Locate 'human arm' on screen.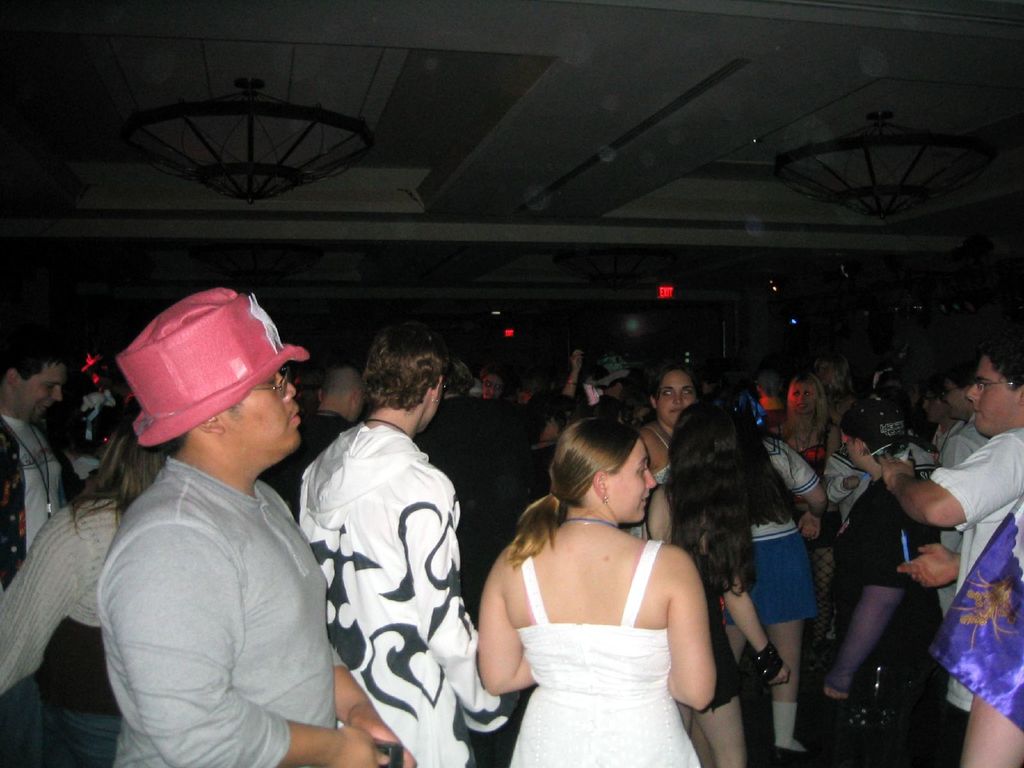
On screen at rect(0, 490, 123, 720).
